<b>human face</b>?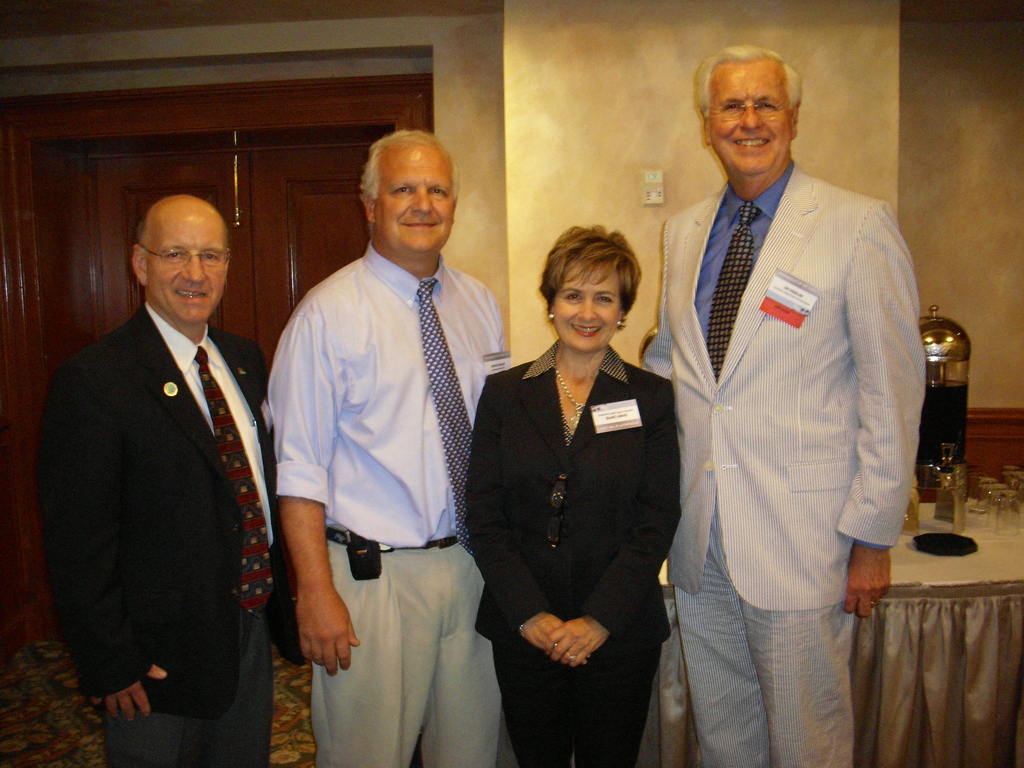
[left=372, top=148, right=453, bottom=253]
